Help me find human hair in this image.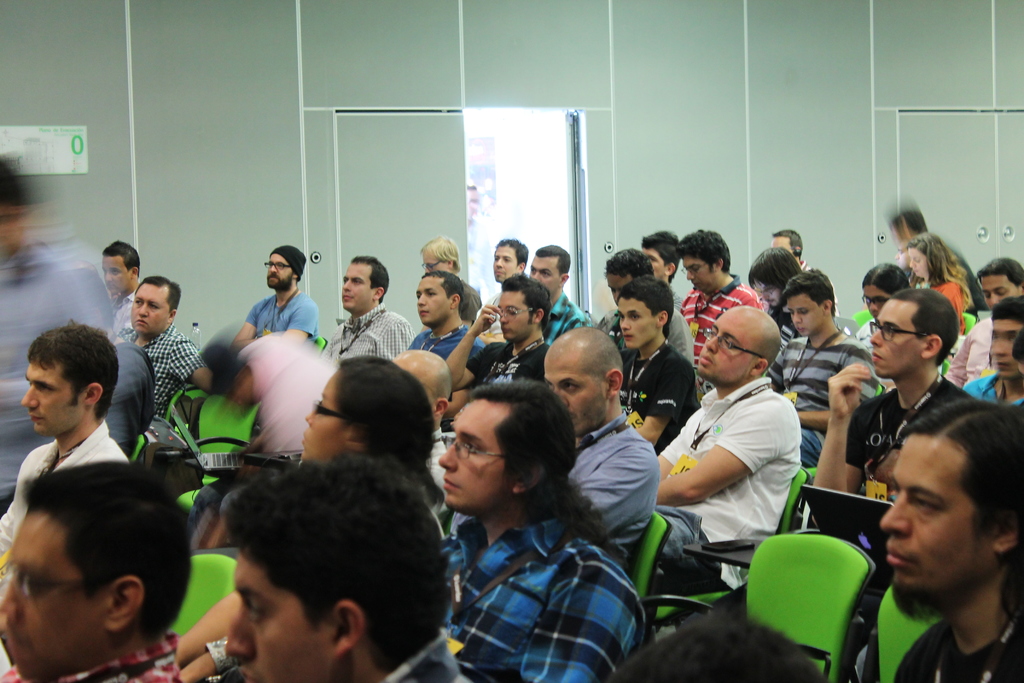
Found it: crop(219, 447, 445, 672).
